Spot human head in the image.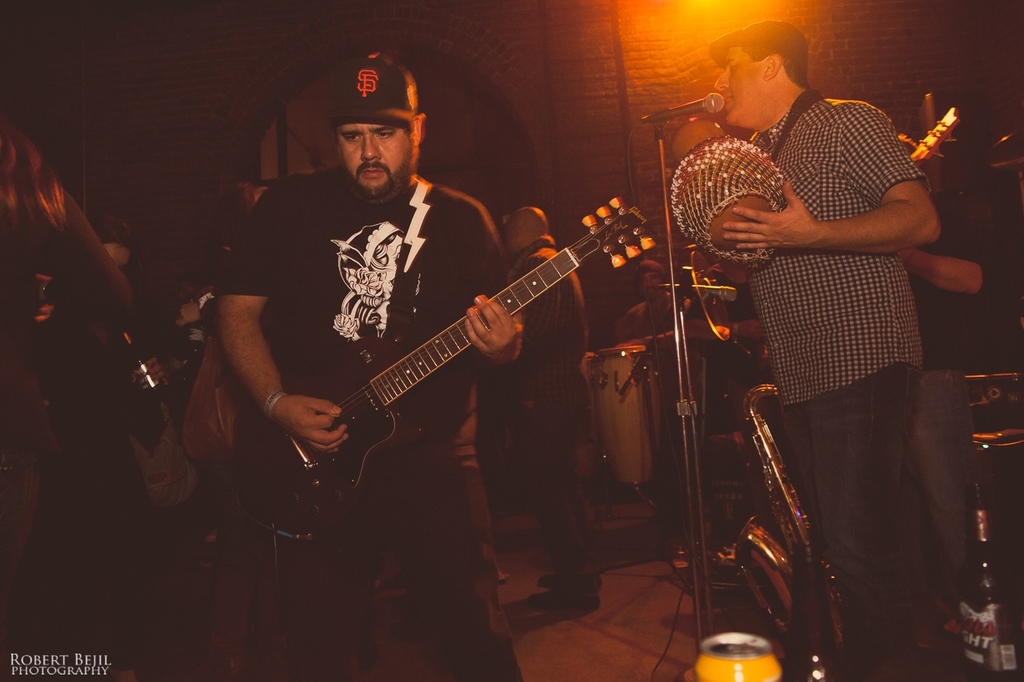
human head found at 712/20/809/128.
